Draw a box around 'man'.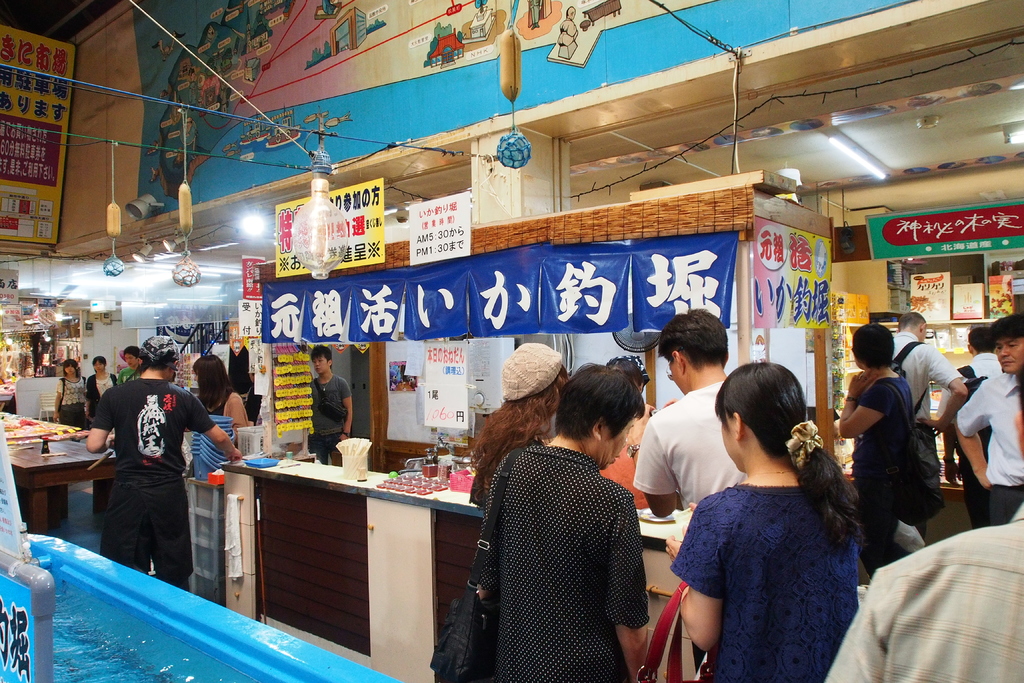
<region>116, 343, 141, 389</region>.
